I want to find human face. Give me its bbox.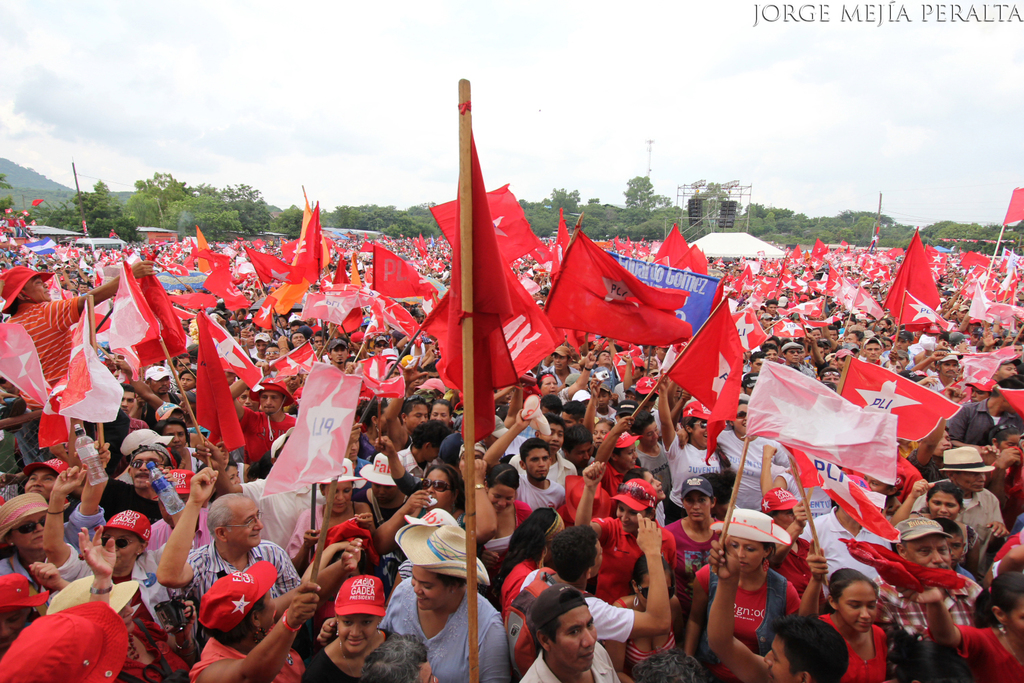
{"x1": 1000, "y1": 361, "x2": 1014, "y2": 376}.
